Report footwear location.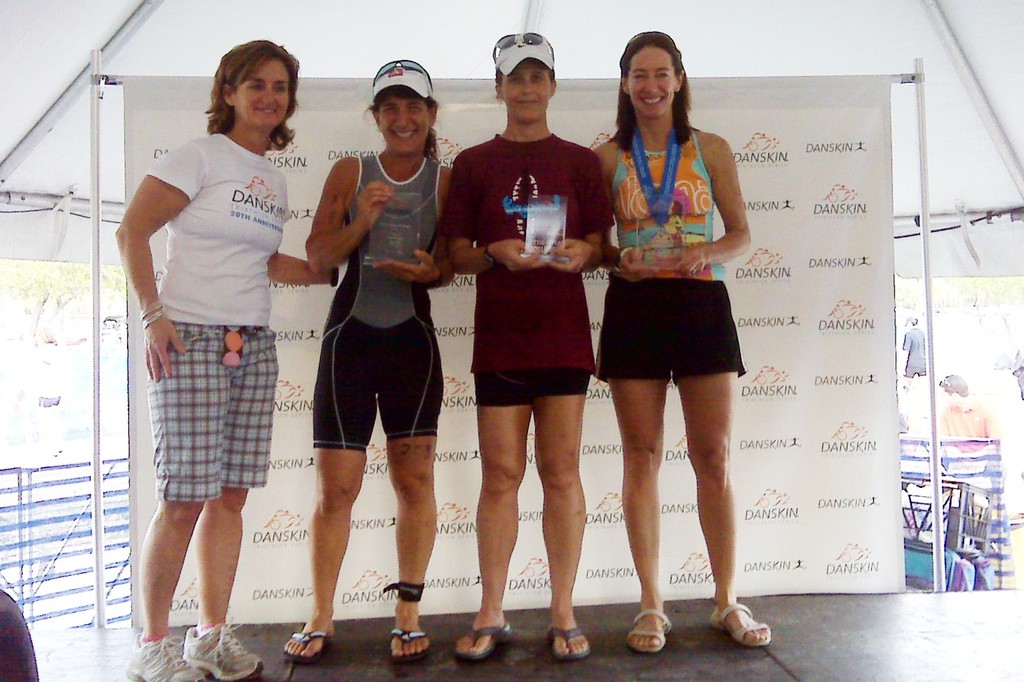
Report: <bbox>624, 601, 667, 660</bbox>.
